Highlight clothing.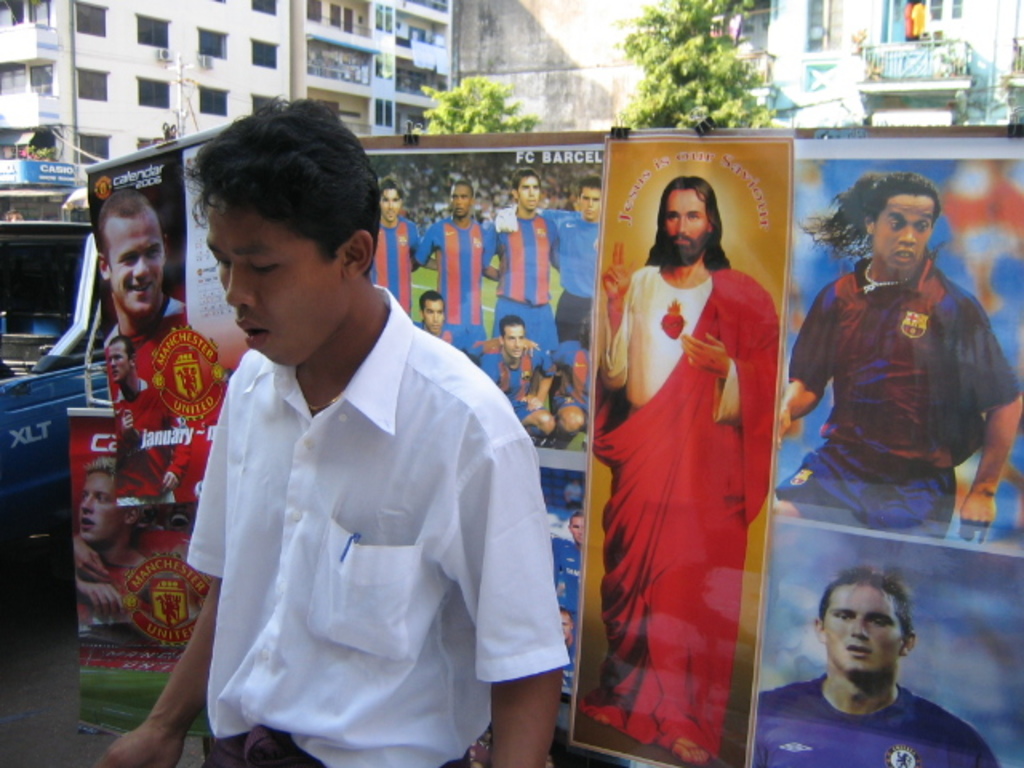
Highlighted region: left=483, top=338, right=547, bottom=427.
